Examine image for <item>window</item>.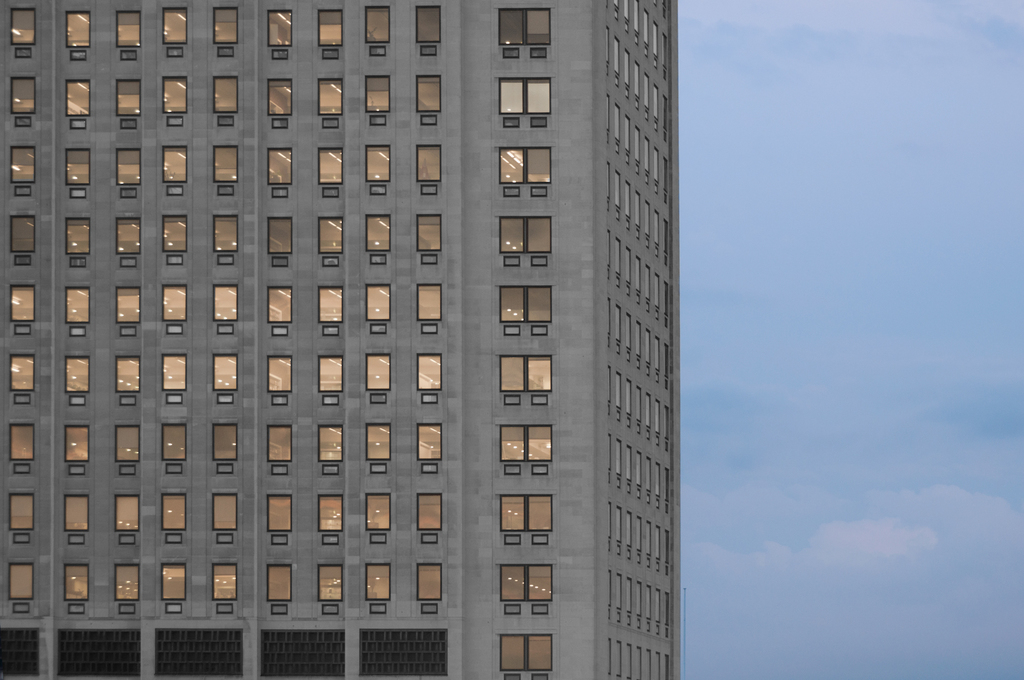
Examination result: Rect(359, 550, 388, 618).
